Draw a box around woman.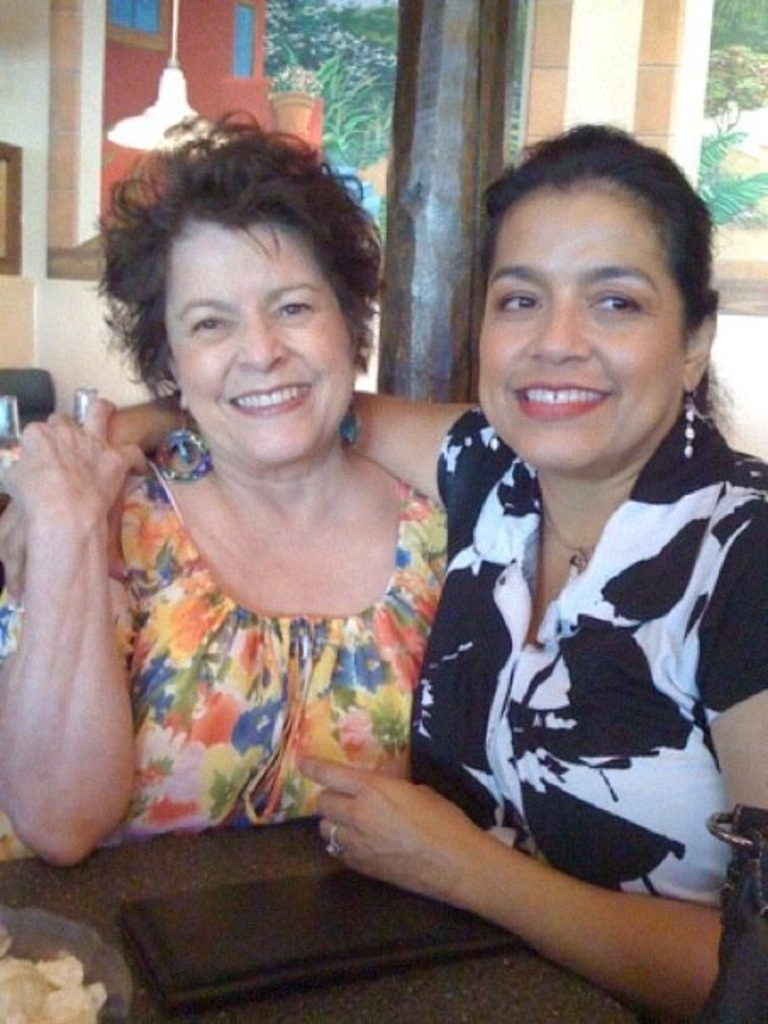
left=0, top=115, right=766, bottom=1022.
